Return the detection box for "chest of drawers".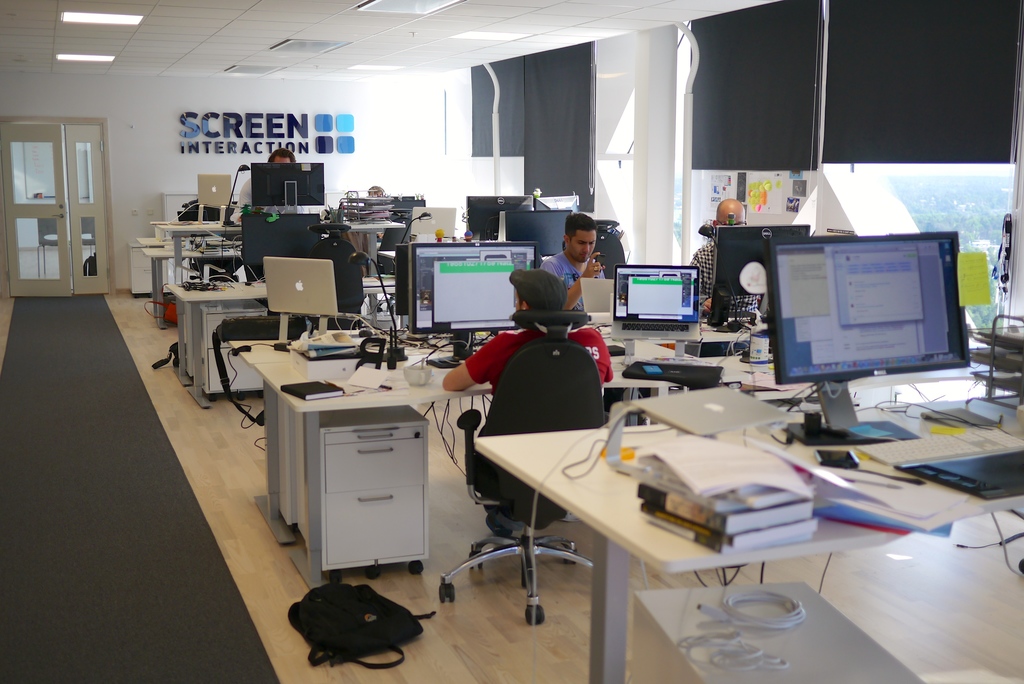
[303,405,430,576].
